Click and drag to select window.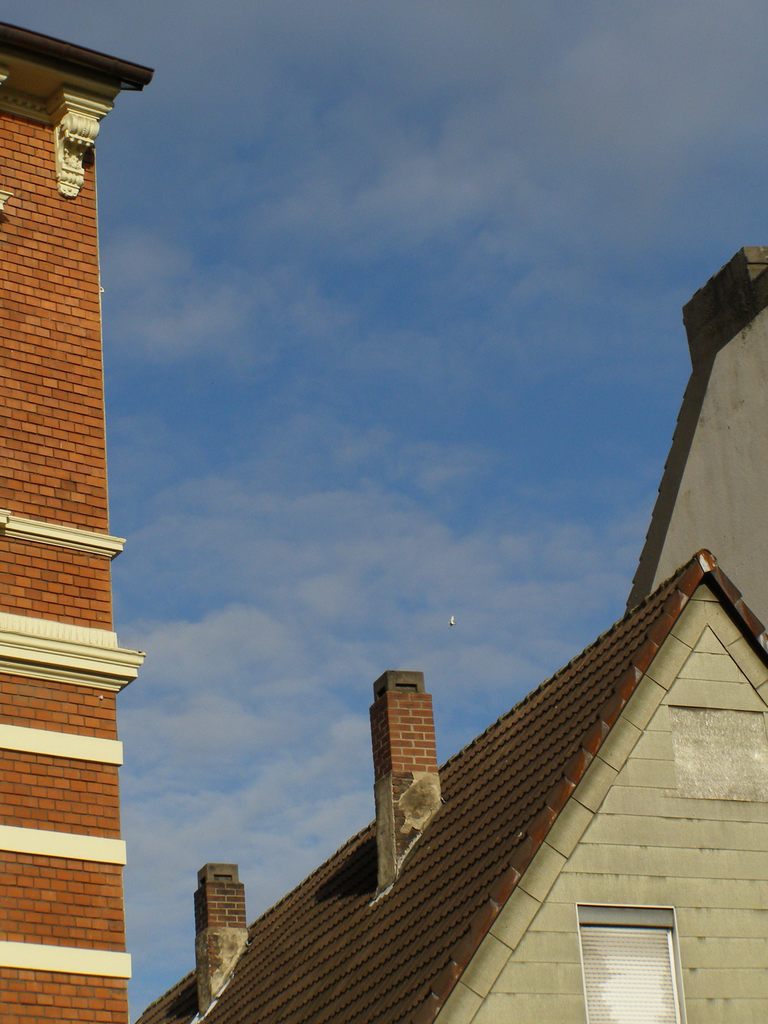
Selection: BBox(586, 913, 680, 1023).
